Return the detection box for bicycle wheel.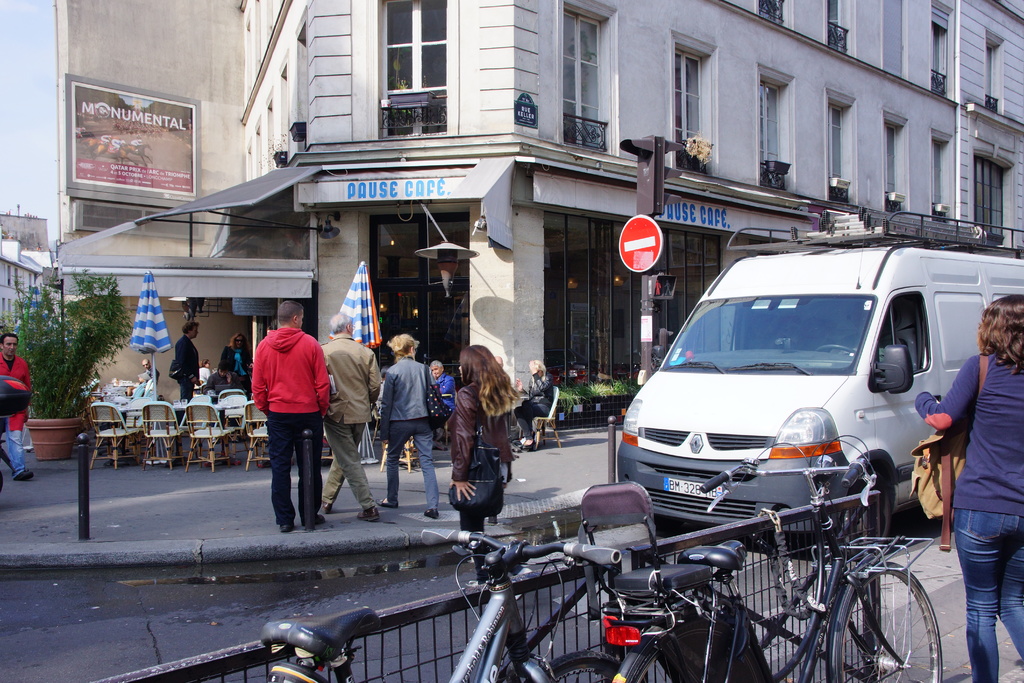
l=536, t=648, r=644, b=682.
